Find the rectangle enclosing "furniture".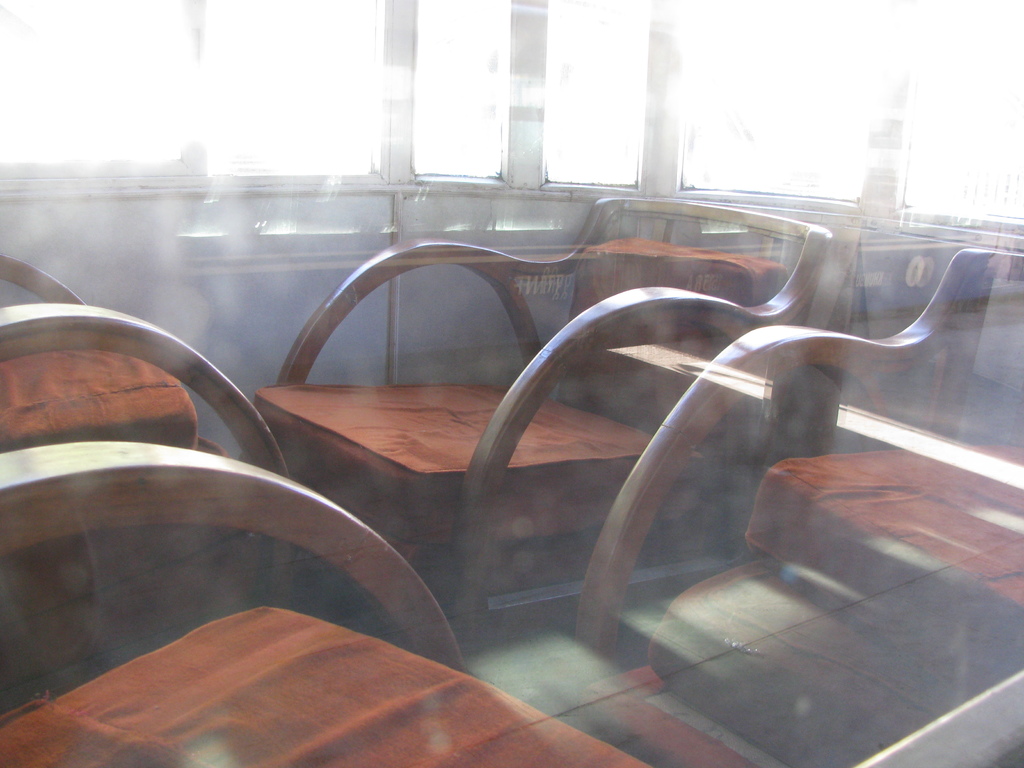
<box>575,253,1023,767</box>.
